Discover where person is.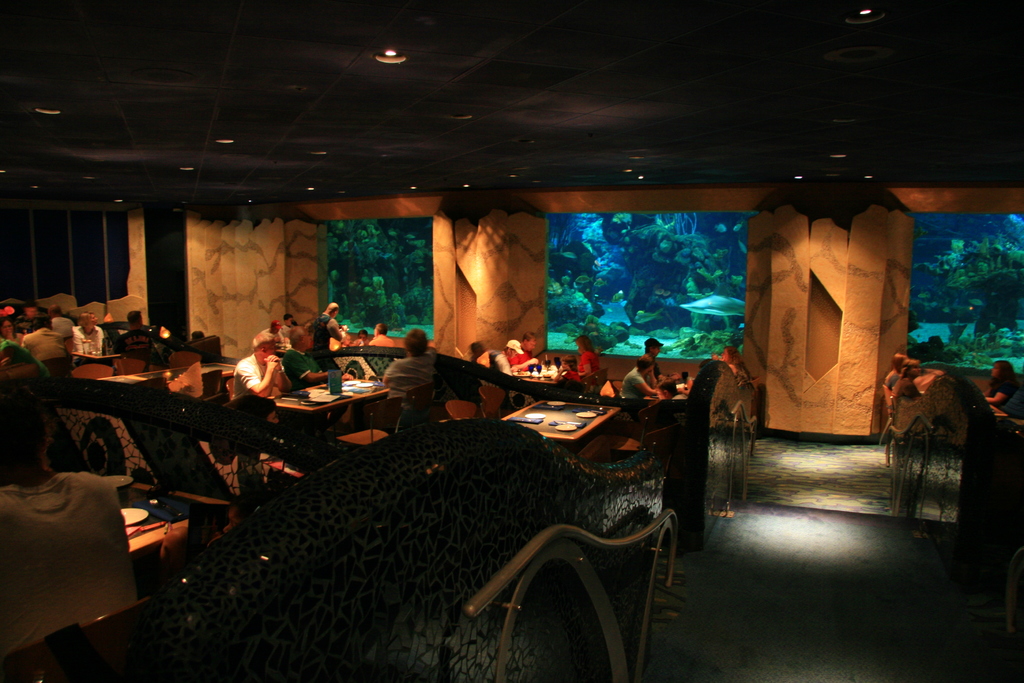
Discovered at (0, 297, 21, 336).
